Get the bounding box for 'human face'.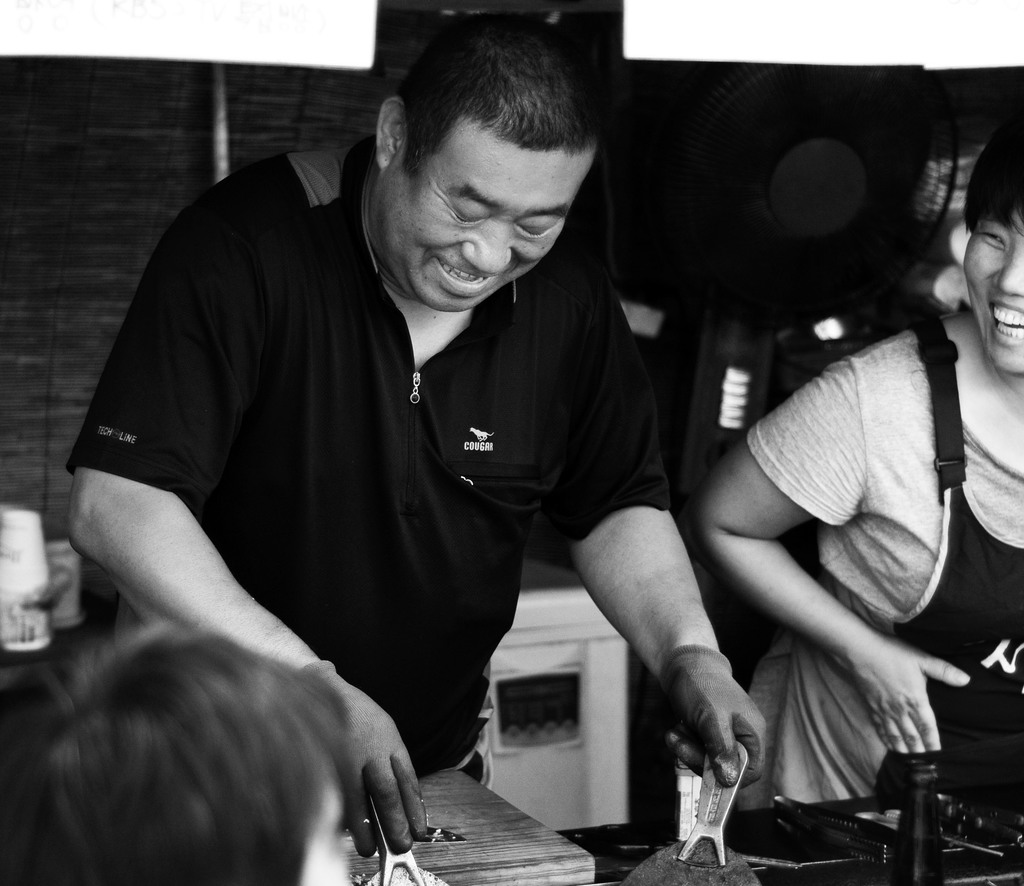
[left=308, top=789, right=351, bottom=885].
